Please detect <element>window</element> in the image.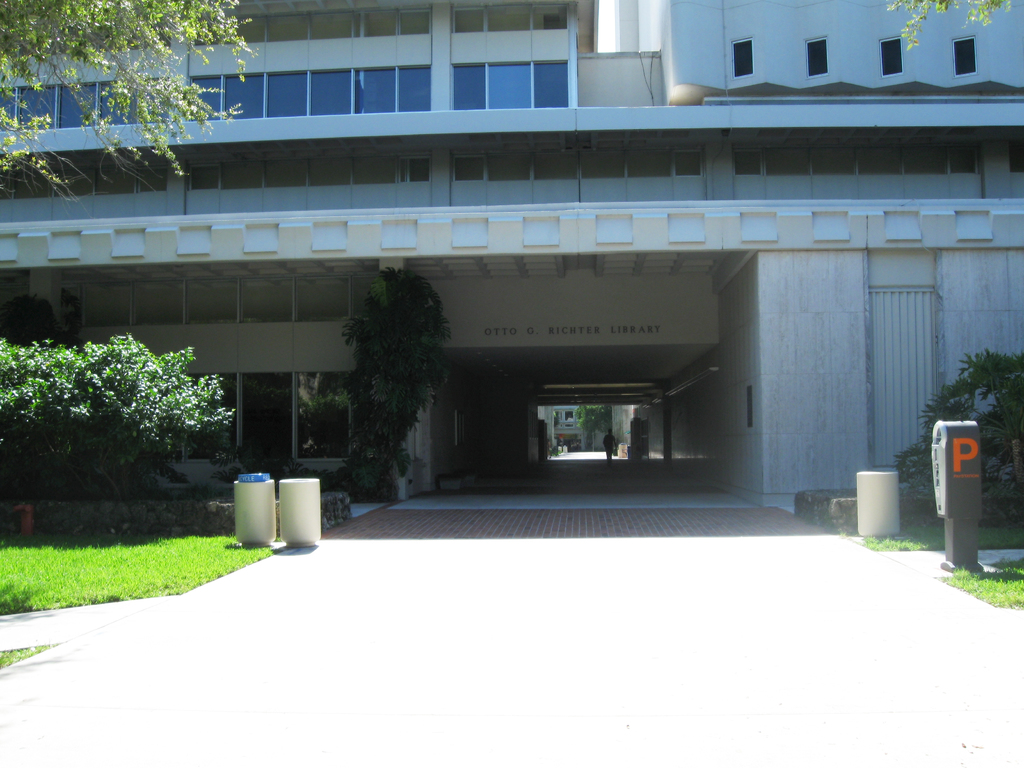
<region>881, 37, 903, 77</region>.
